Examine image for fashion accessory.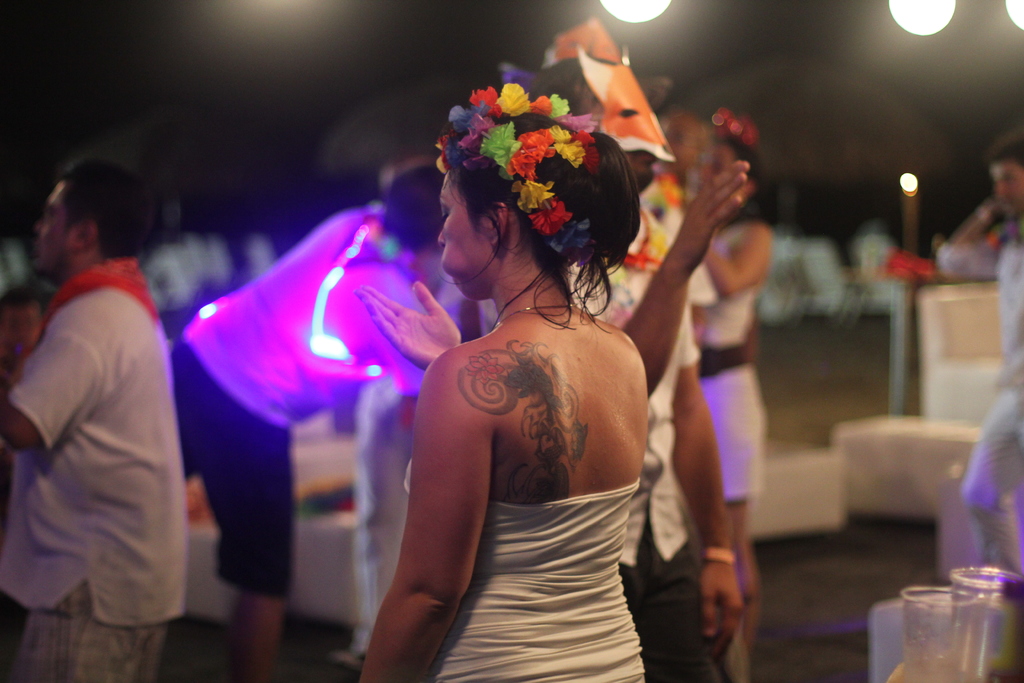
Examination result: 494, 302, 579, 327.
